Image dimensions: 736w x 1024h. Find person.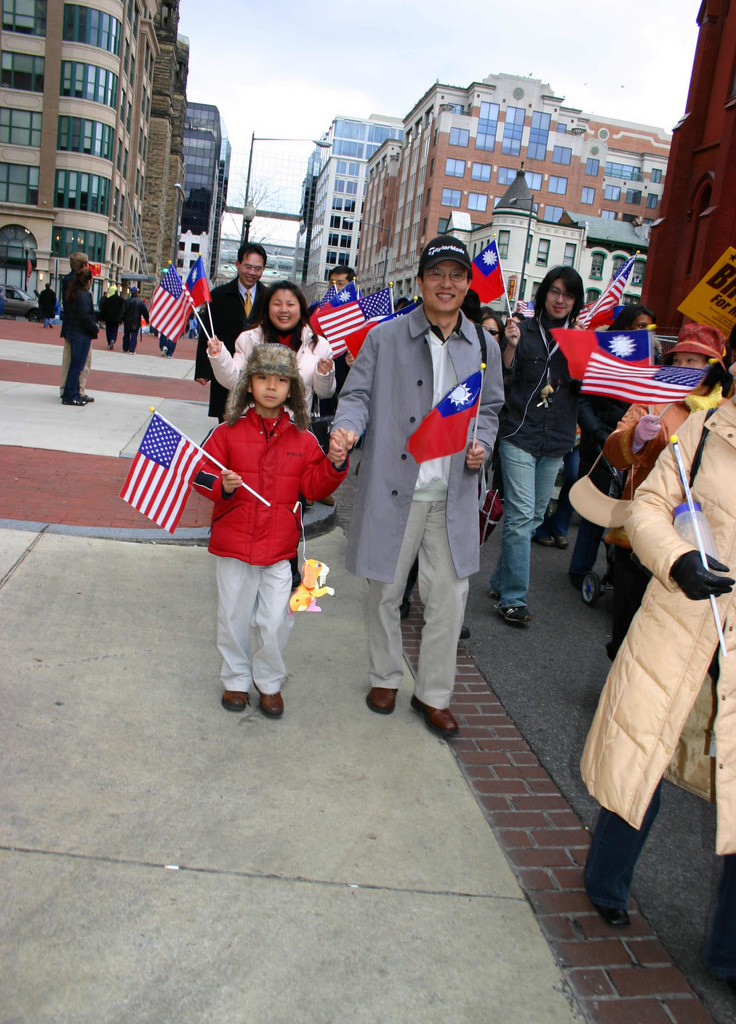
(572, 297, 664, 598).
